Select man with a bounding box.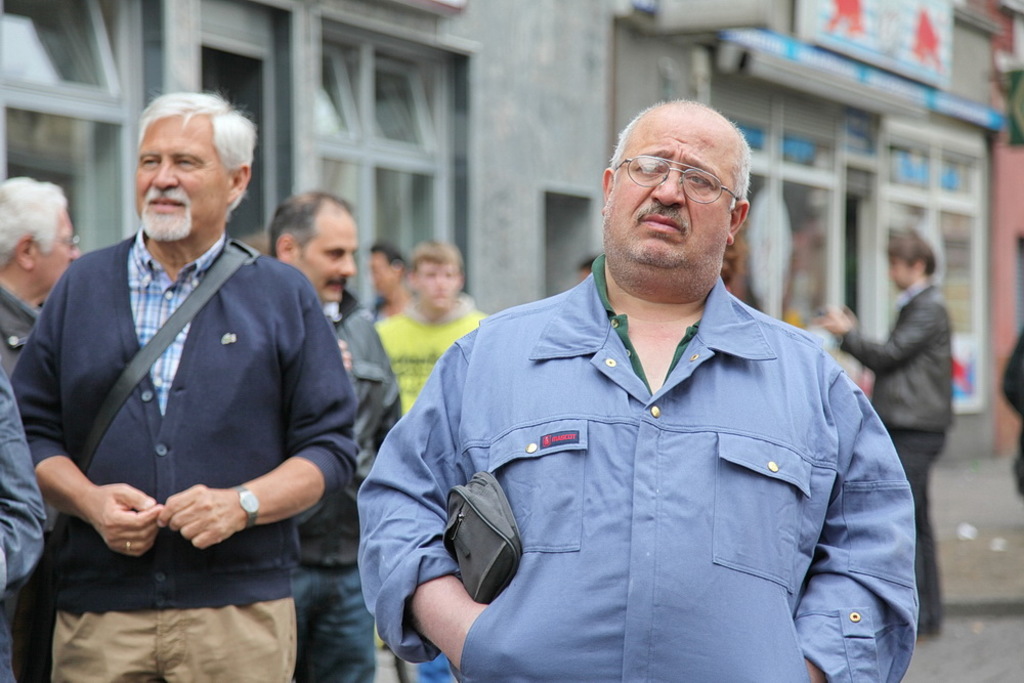
box=[355, 96, 920, 682].
